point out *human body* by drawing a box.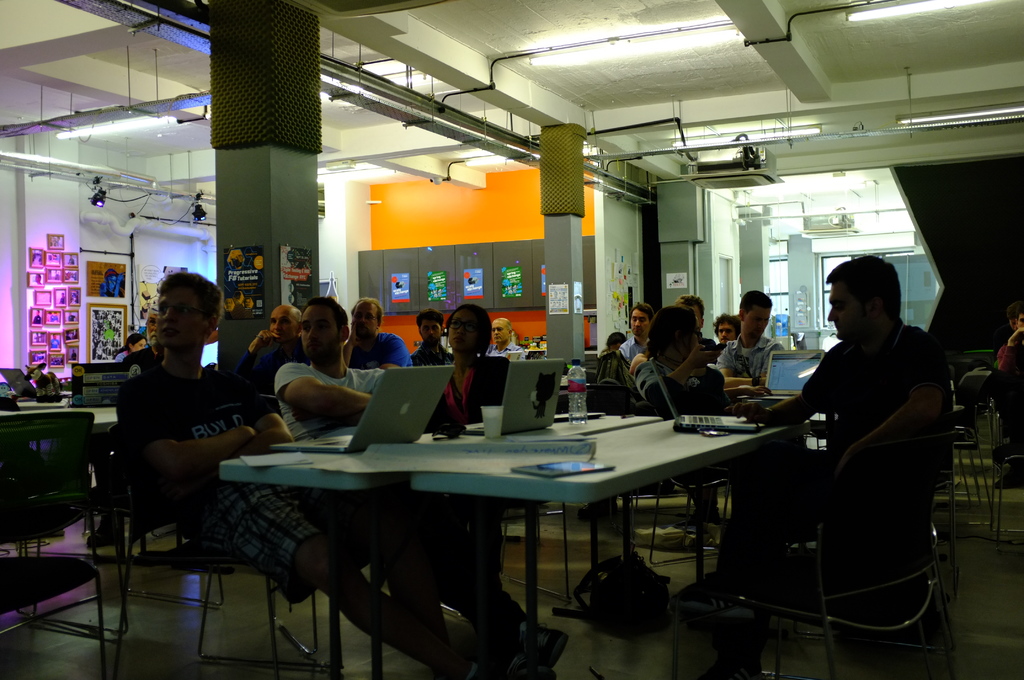
[621, 334, 646, 364].
